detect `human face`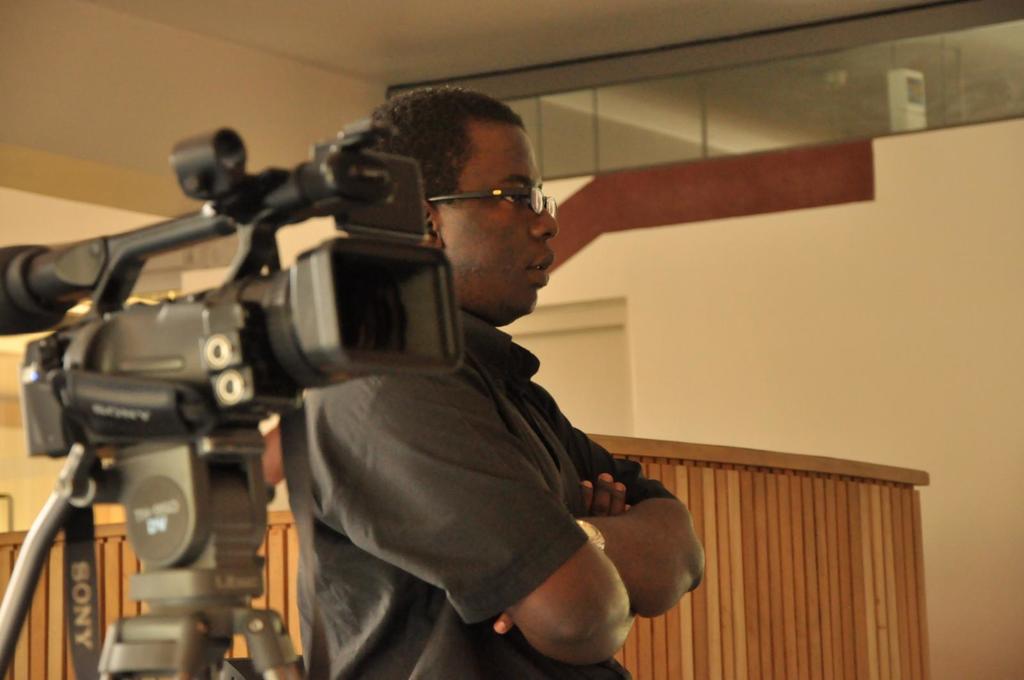
bbox=[444, 129, 561, 316]
